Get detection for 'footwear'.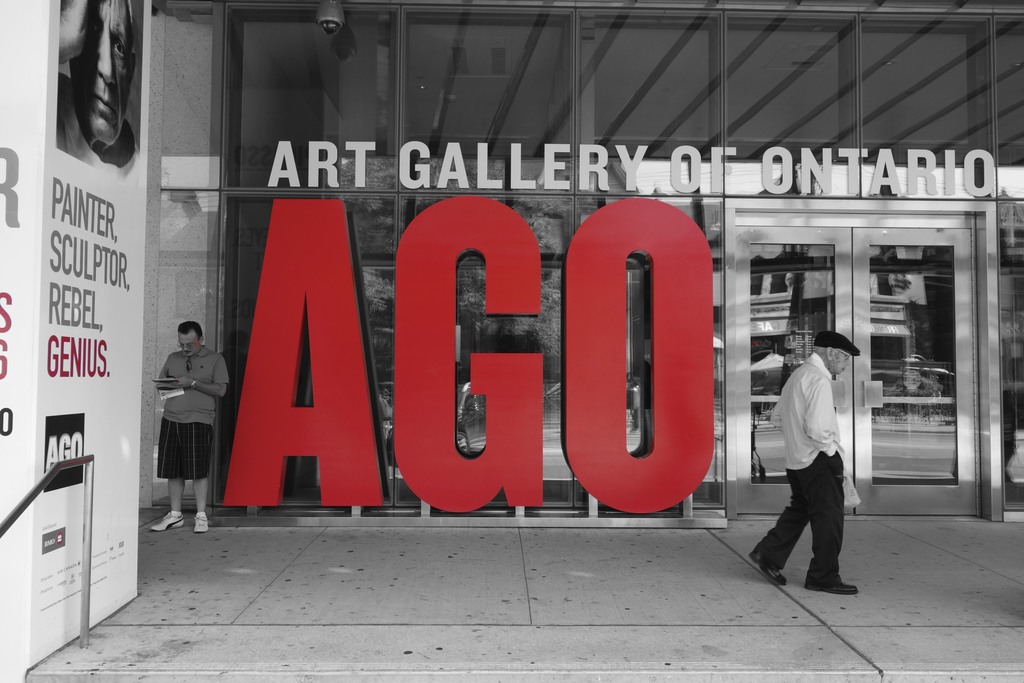
Detection: bbox=(147, 513, 187, 536).
